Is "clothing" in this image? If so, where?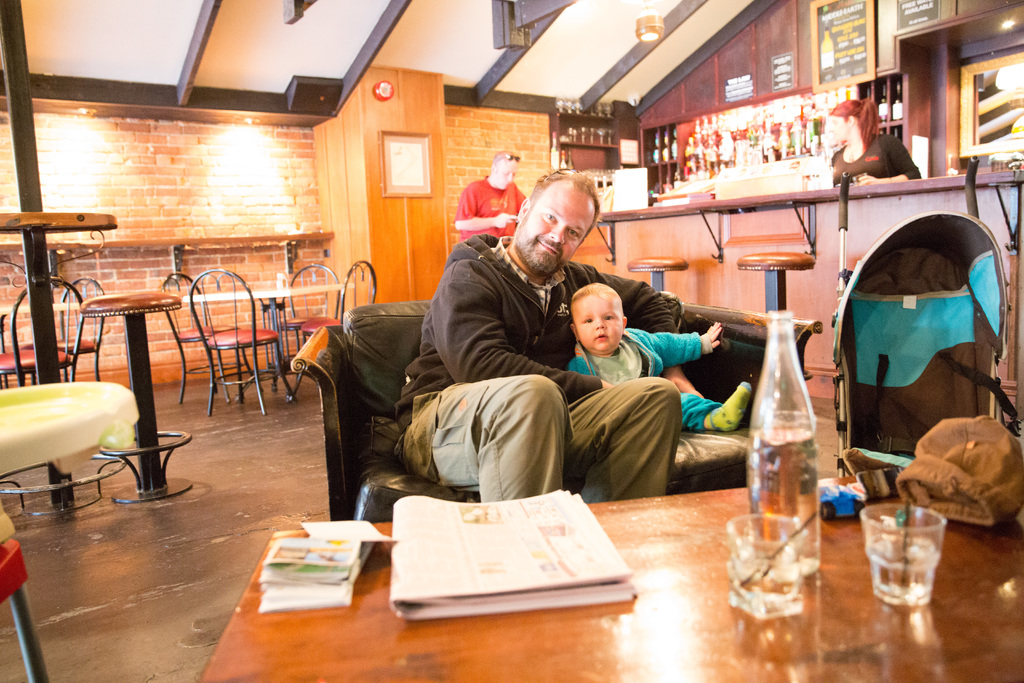
Yes, at [left=387, top=242, right=697, bottom=499].
